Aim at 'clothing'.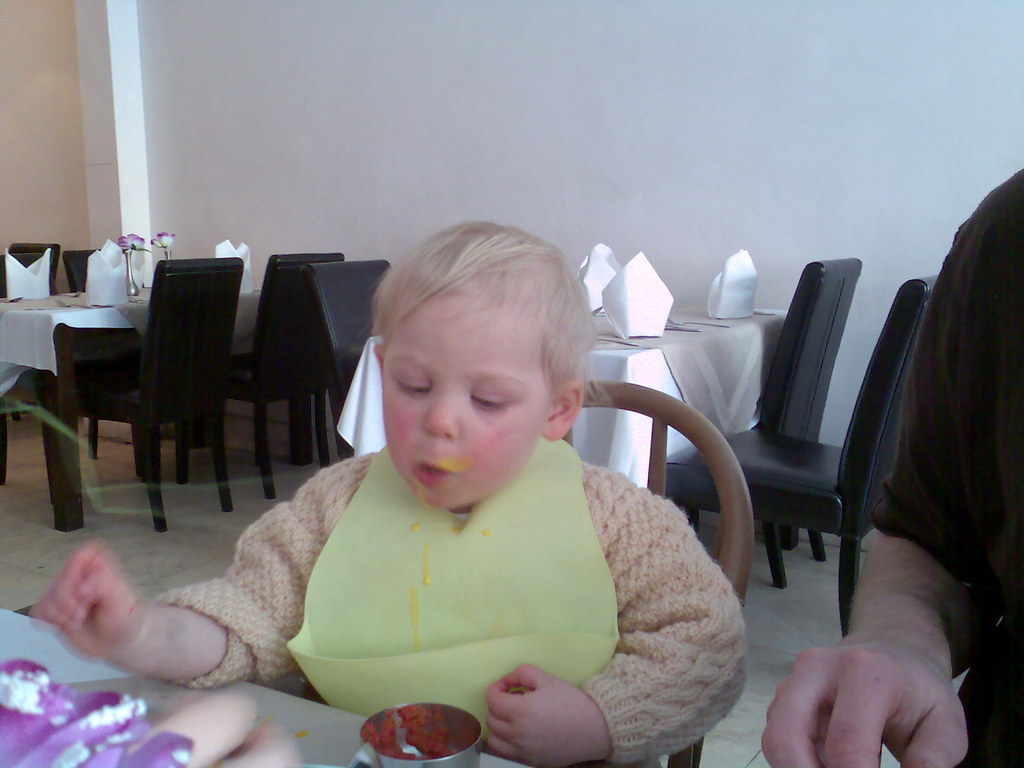
Aimed at (870,171,1023,766).
